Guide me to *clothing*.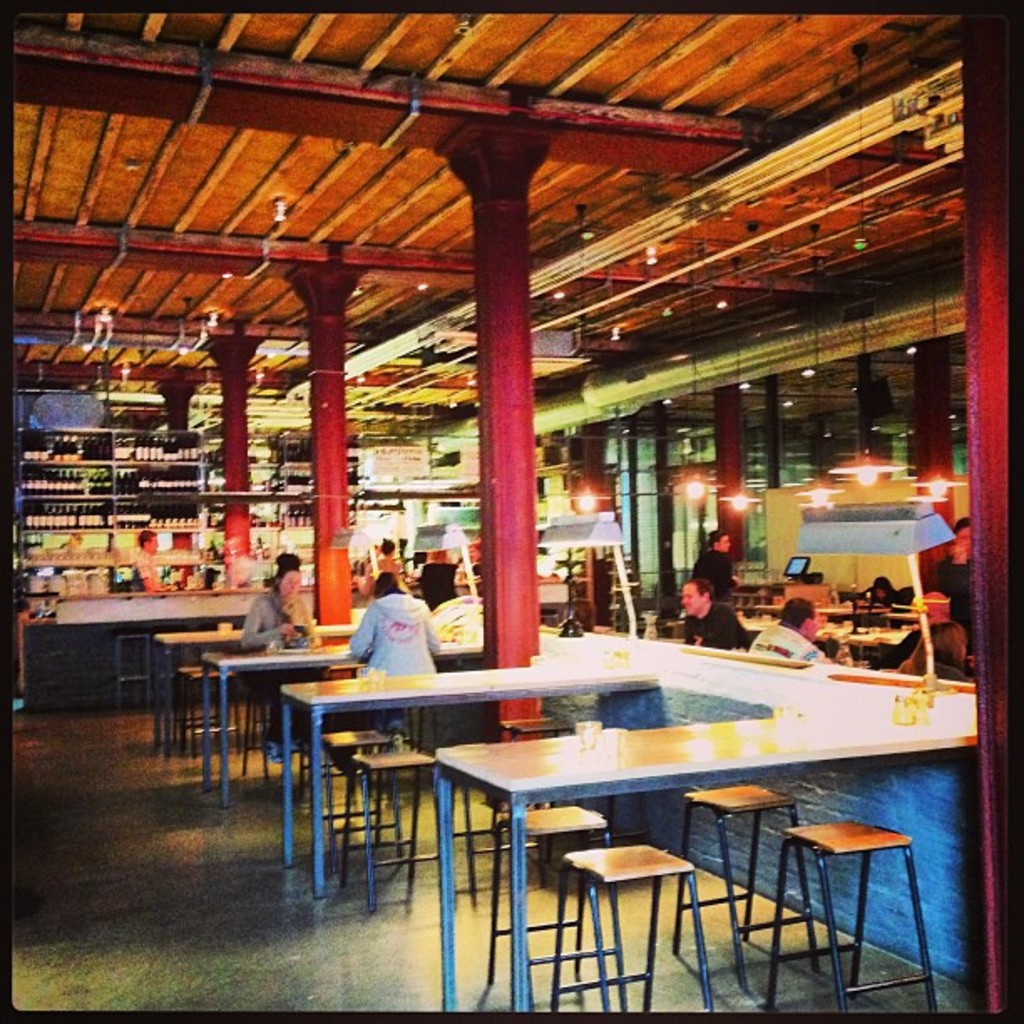
Guidance: {"left": 348, "top": 591, "right": 447, "bottom": 671}.
